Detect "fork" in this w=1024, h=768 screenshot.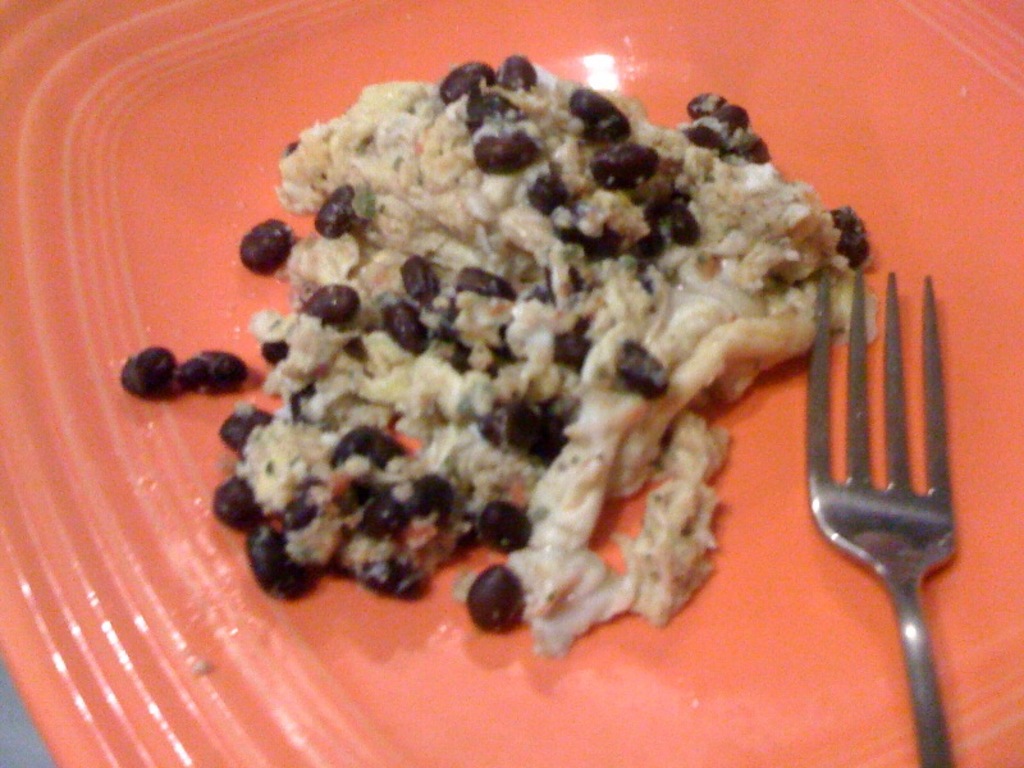
Detection: {"x1": 805, "y1": 252, "x2": 972, "y2": 764}.
